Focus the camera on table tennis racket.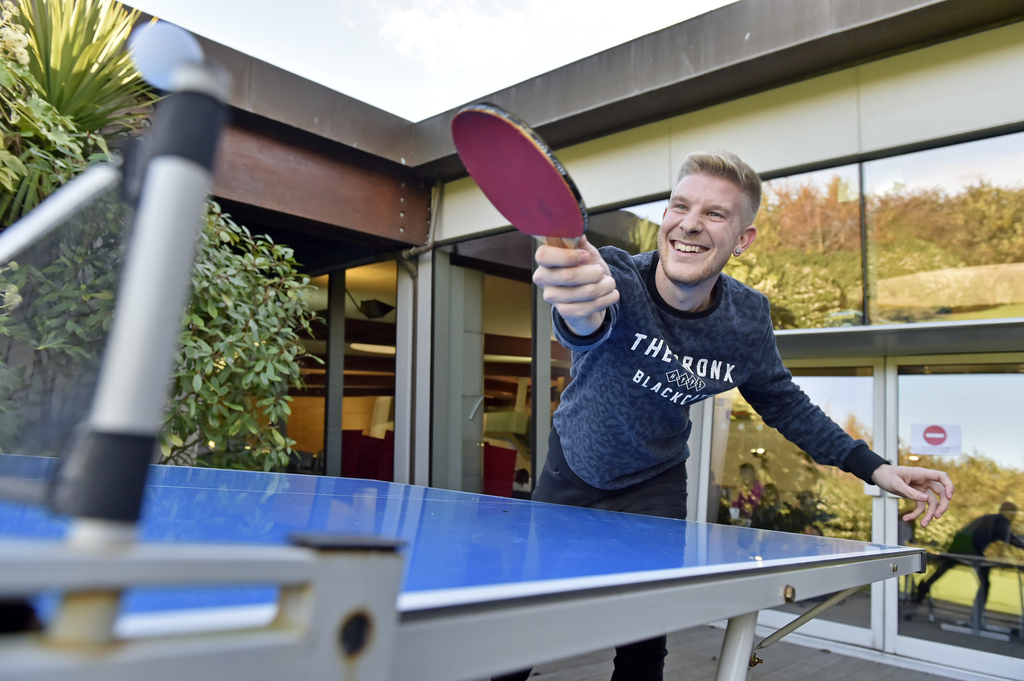
Focus region: left=449, top=102, right=598, bottom=248.
